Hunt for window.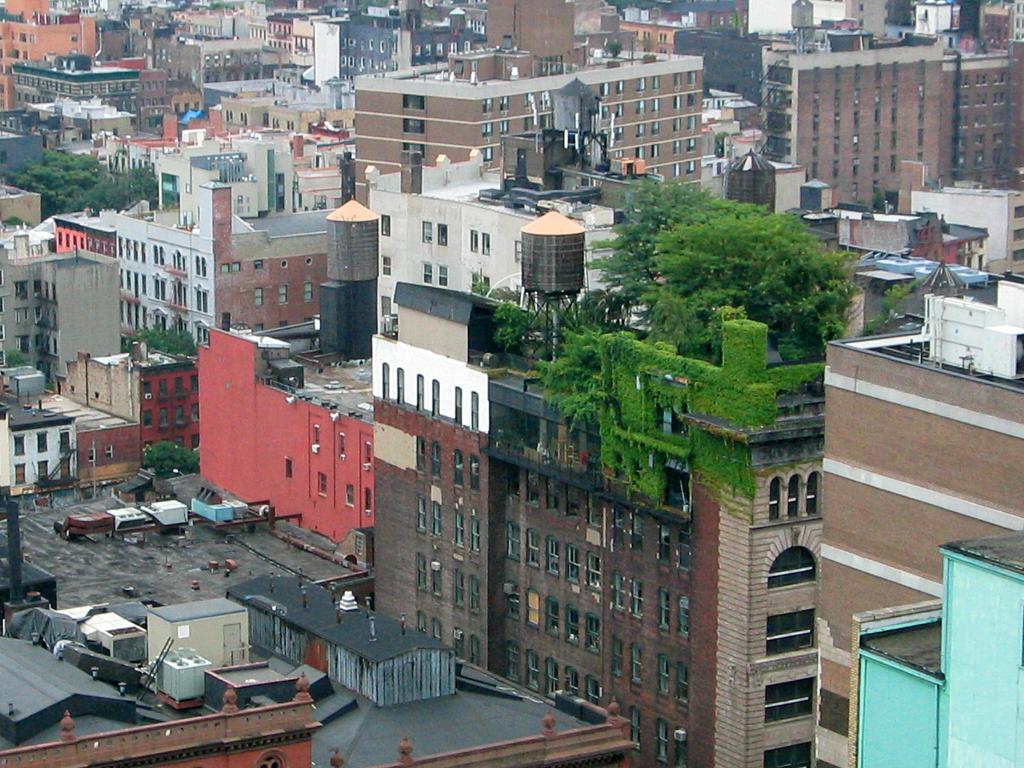
Hunted down at <bbox>415, 438, 424, 476</bbox>.
